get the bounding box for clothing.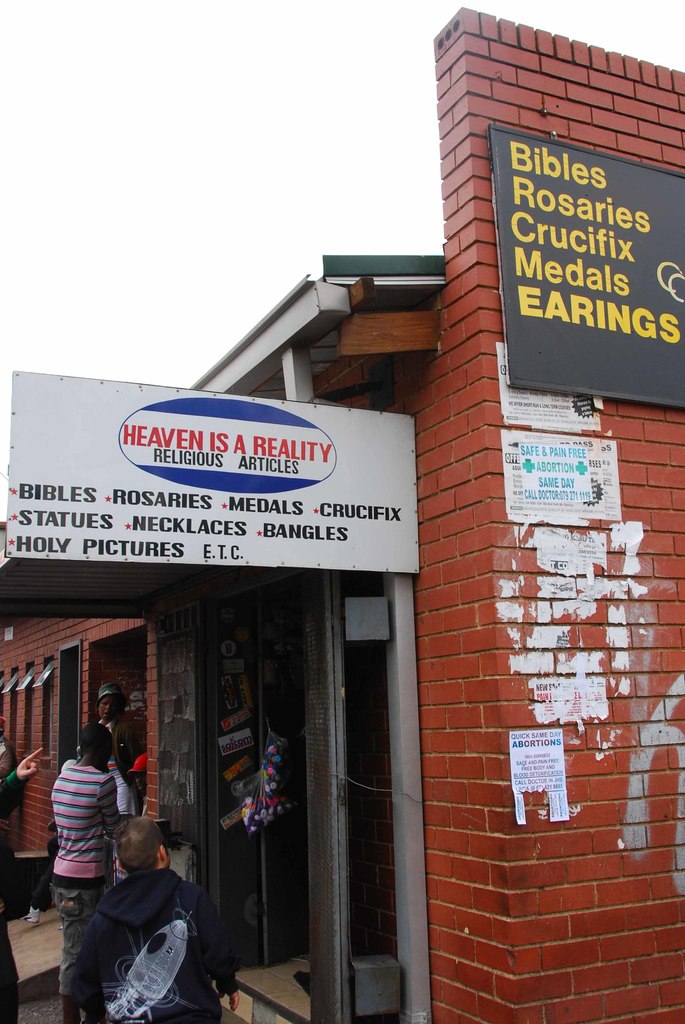
locate(67, 844, 224, 1023).
